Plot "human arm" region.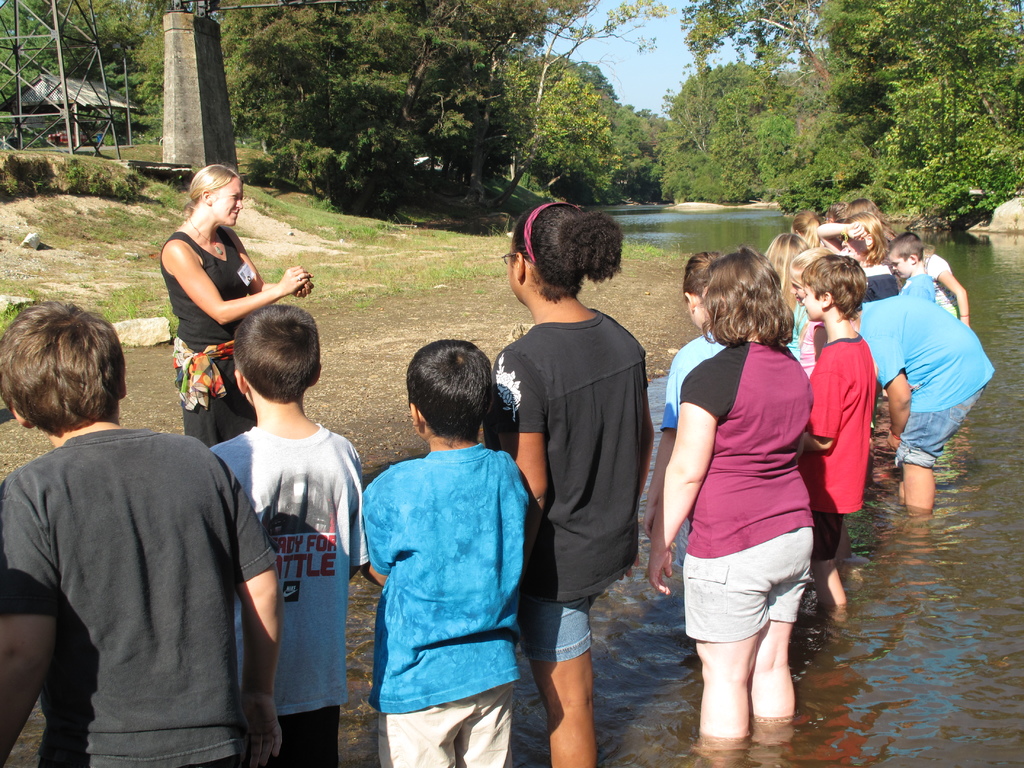
Plotted at [643,348,686,522].
